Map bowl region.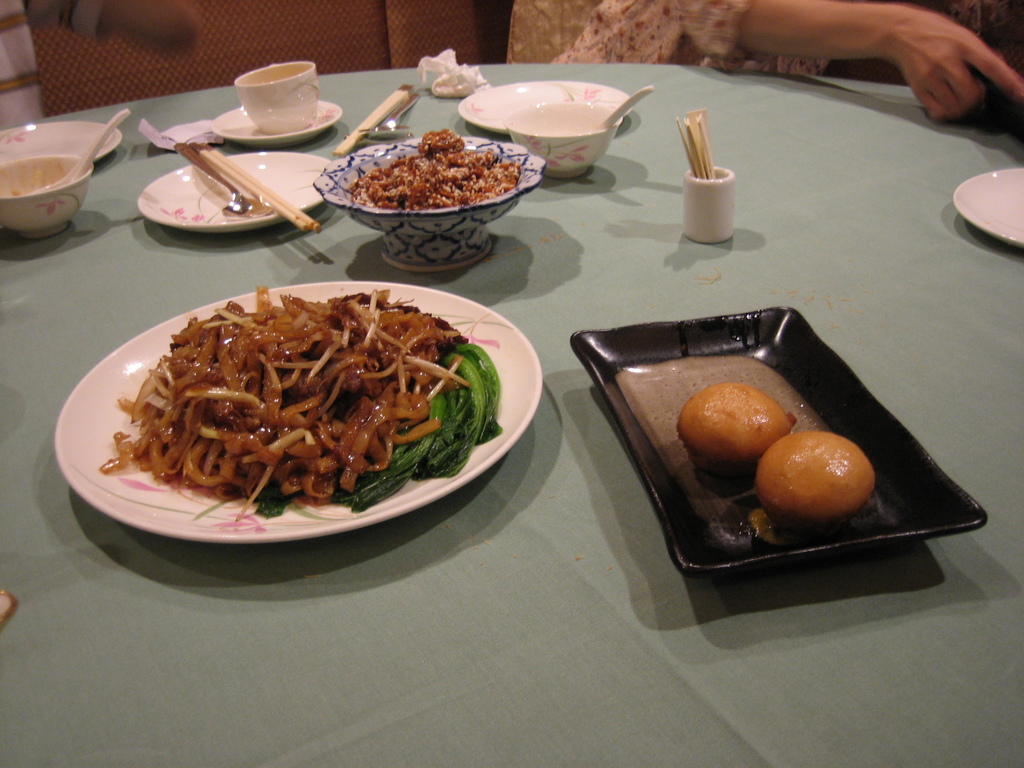
Mapped to x1=0, y1=154, x2=93, y2=240.
